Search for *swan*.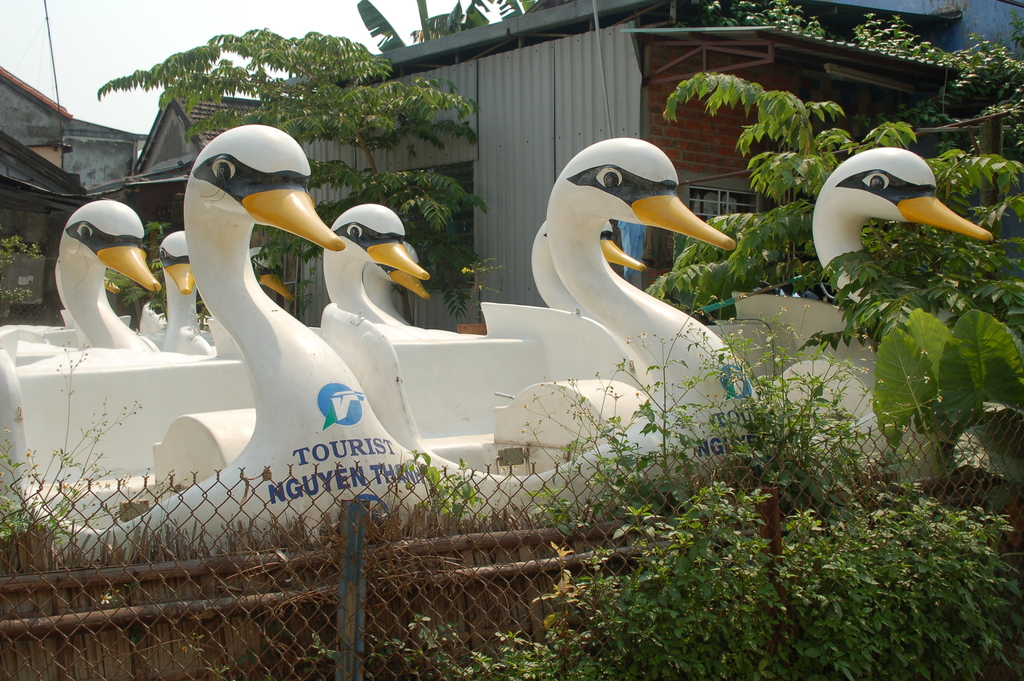
Found at bbox=[339, 131, 763, 473].
